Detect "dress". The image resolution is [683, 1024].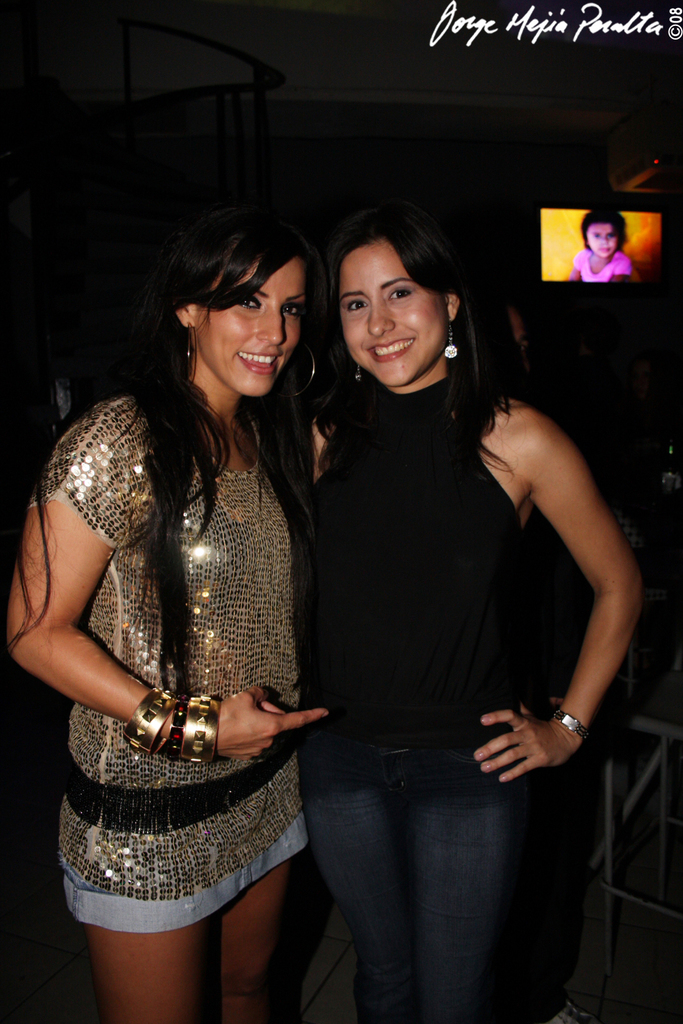
27,394,314,932.
